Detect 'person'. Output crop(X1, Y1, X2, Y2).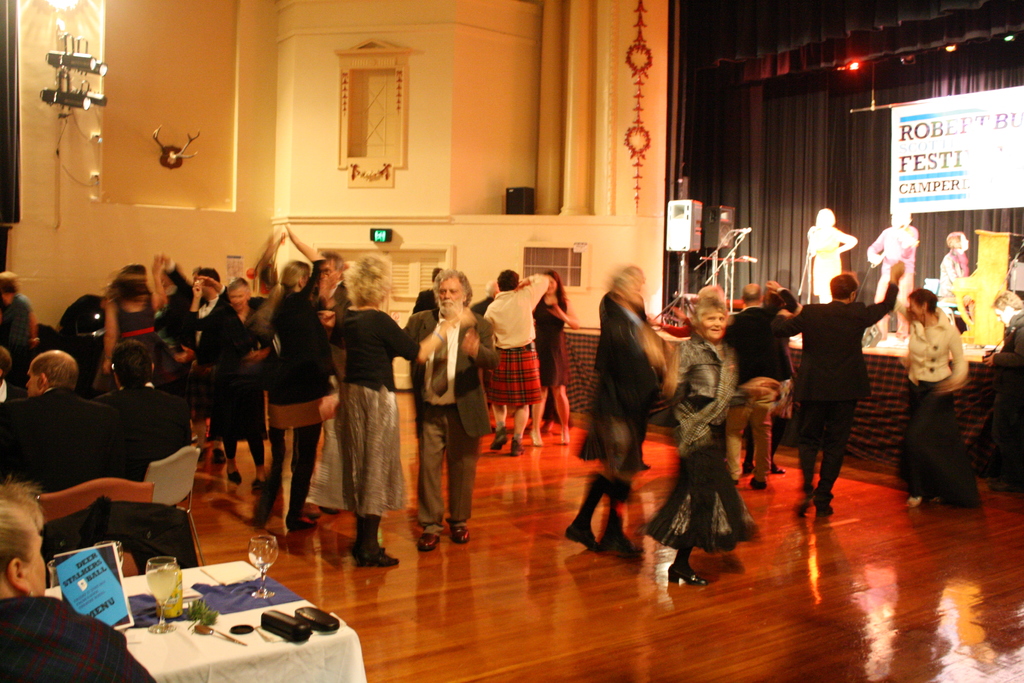
crop(865, 207, 917, 312).
